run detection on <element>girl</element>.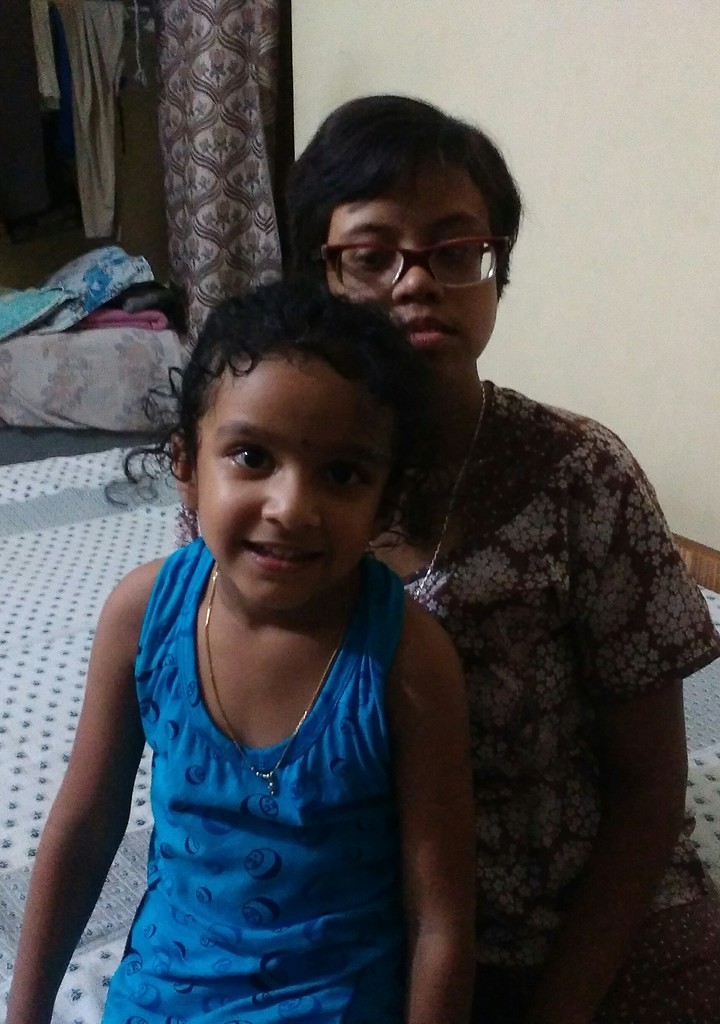
Result: region(286, 97, 719, 1023).
